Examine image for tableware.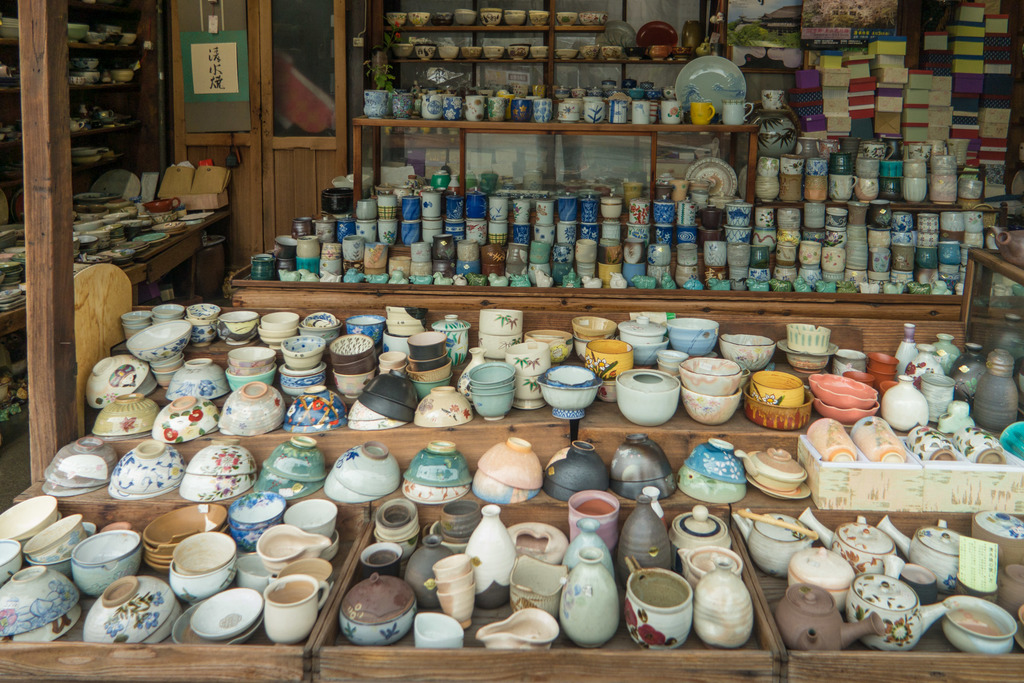
Examination result: <box>843,369,874,386</box>.
